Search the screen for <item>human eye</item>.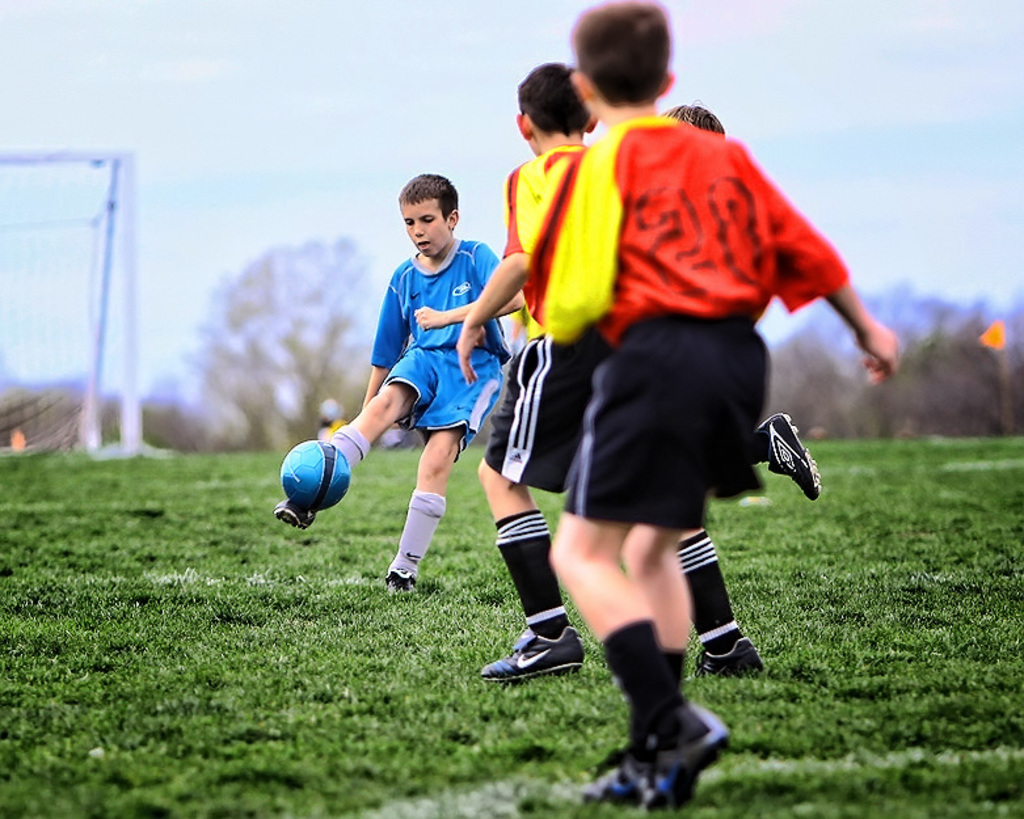
Found at 421/211/439/229.
